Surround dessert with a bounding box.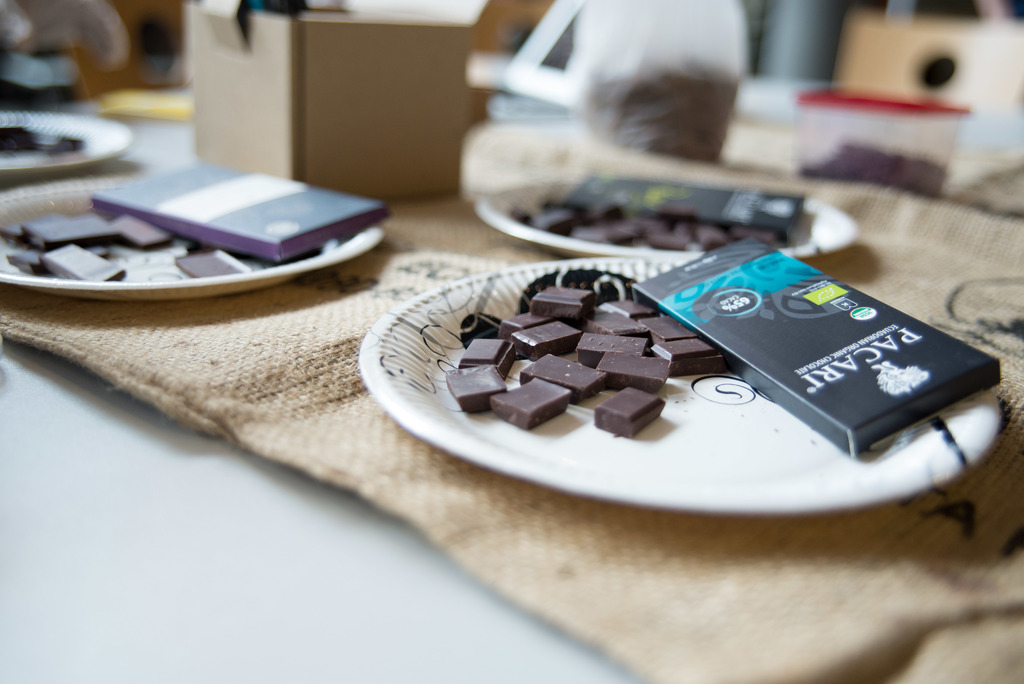
175/245/252/273.
